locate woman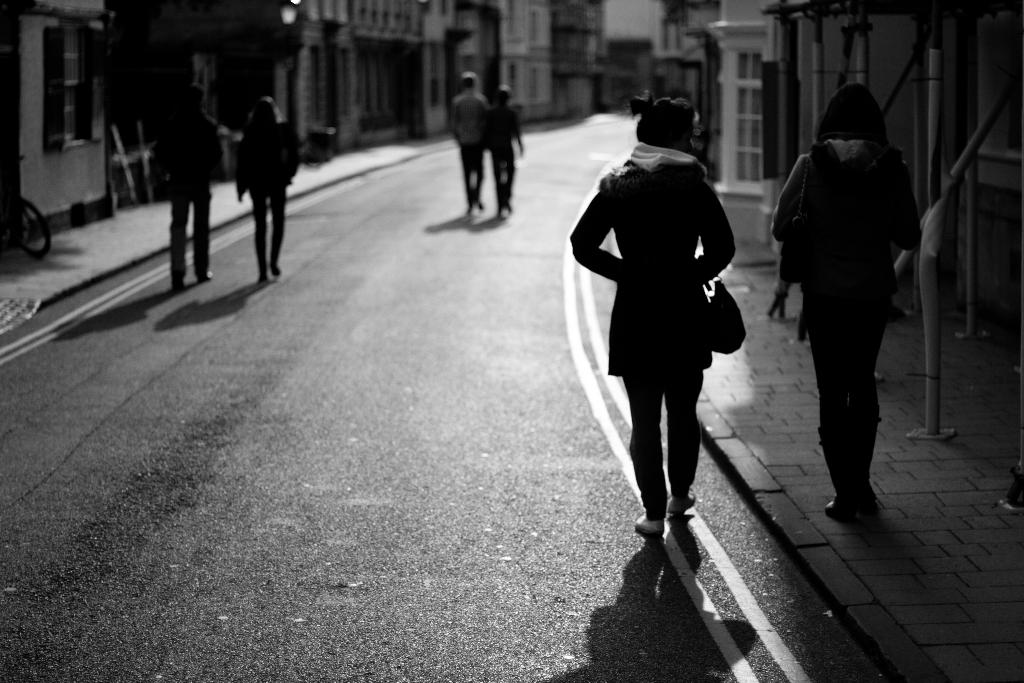
bbox=[767, 83, 918, 522]
